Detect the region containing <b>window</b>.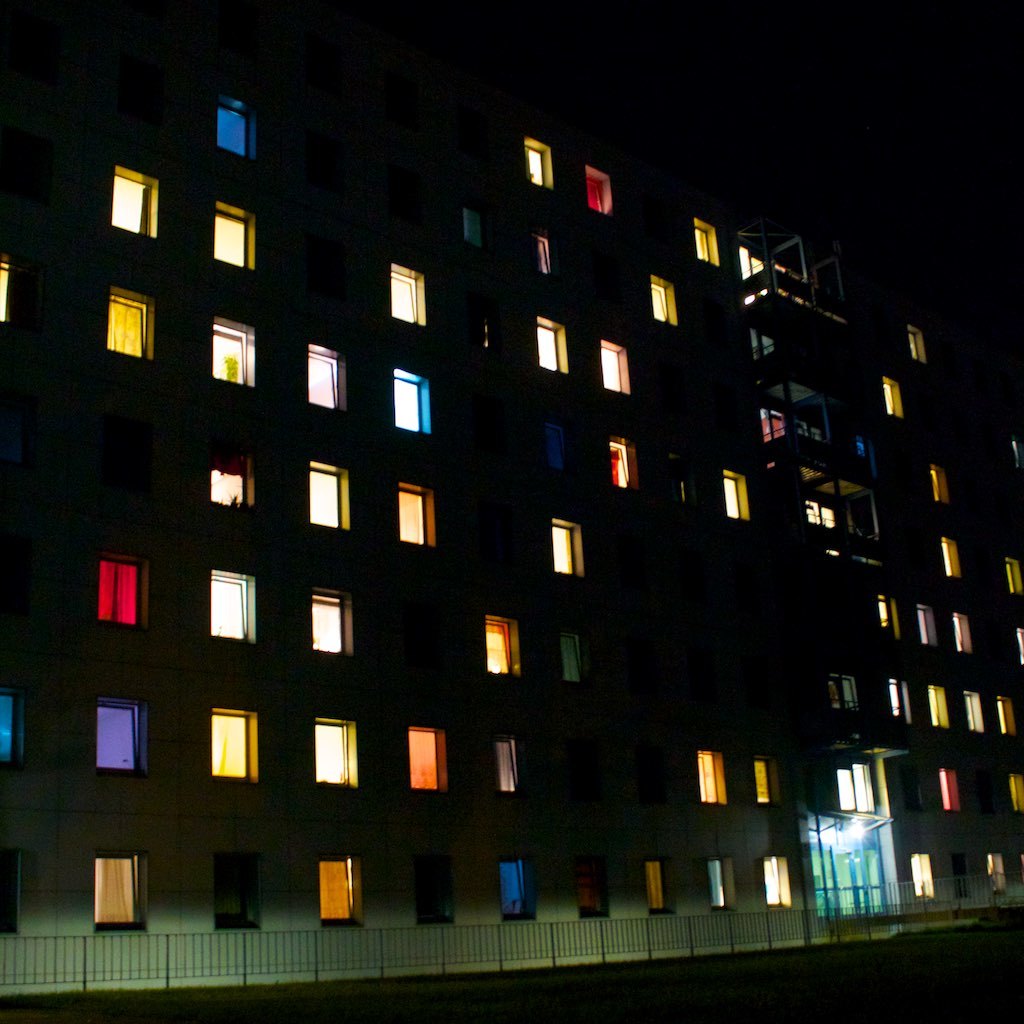
crop(506, 127, 564, 195).
